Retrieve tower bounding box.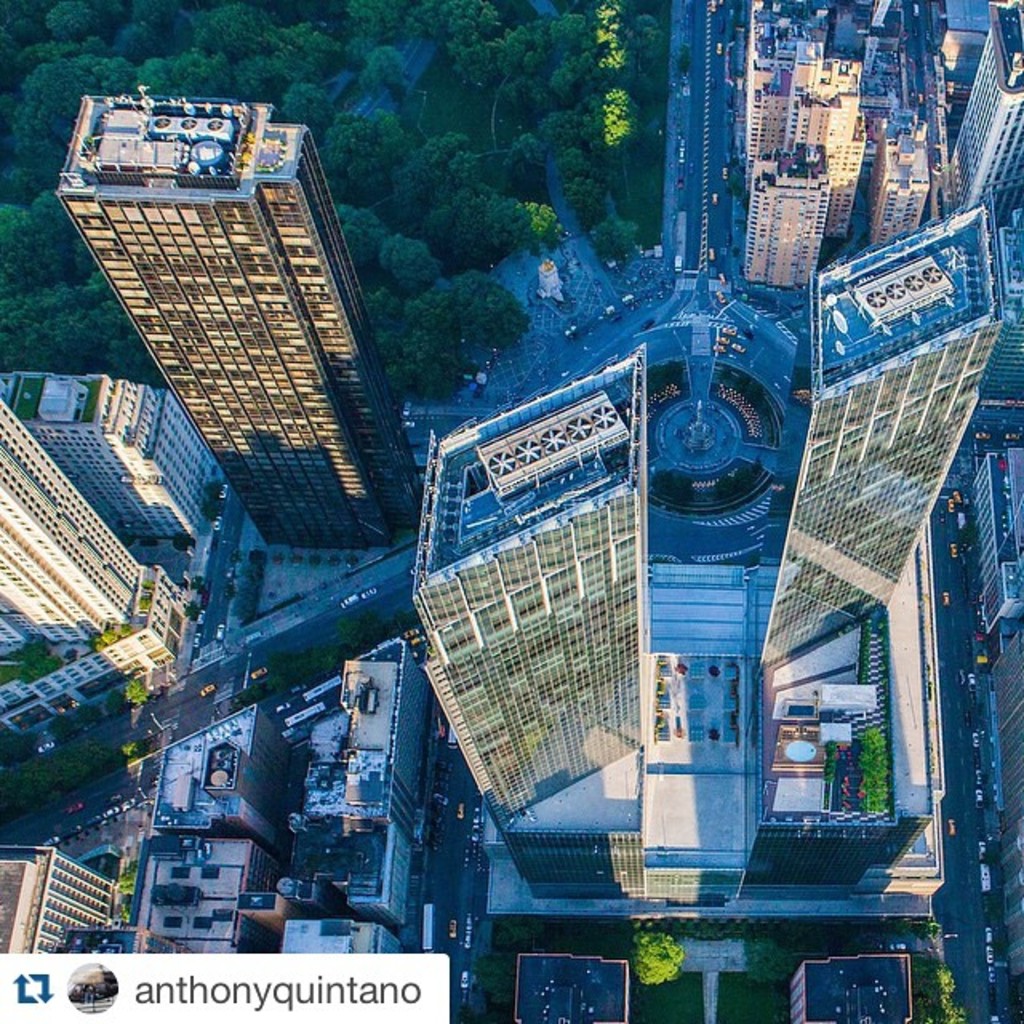
Bounding box: detection(944, 0, 1022, 230).
